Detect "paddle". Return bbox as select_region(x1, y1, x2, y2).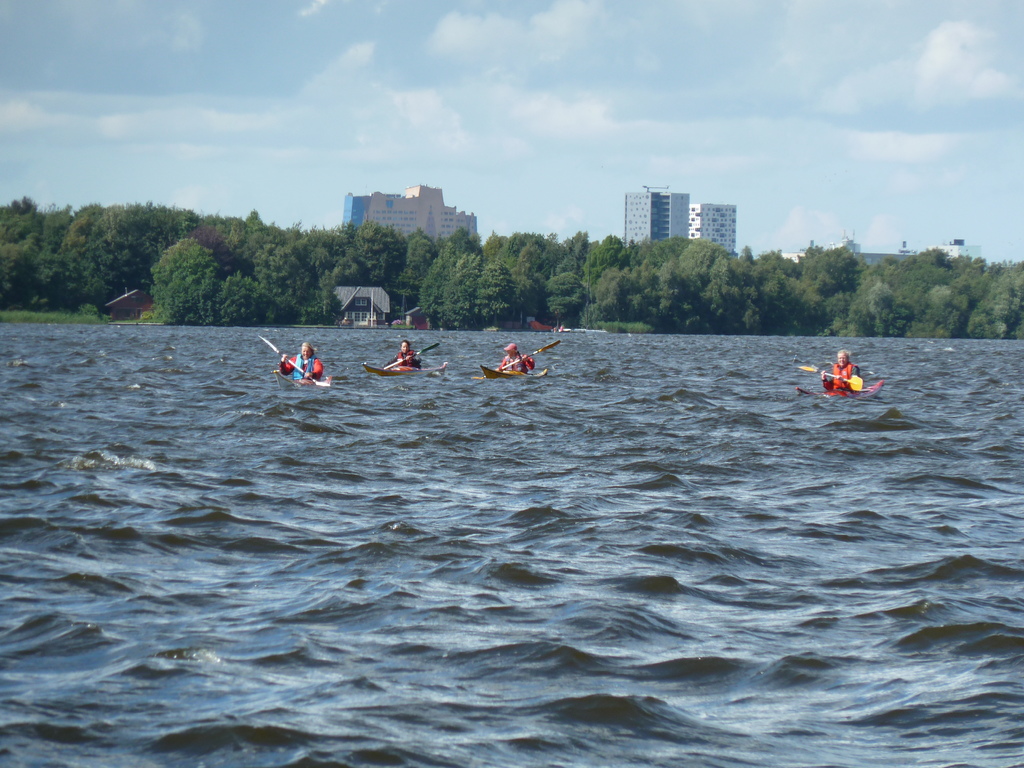
select_region(259, 336, 330, 387).
